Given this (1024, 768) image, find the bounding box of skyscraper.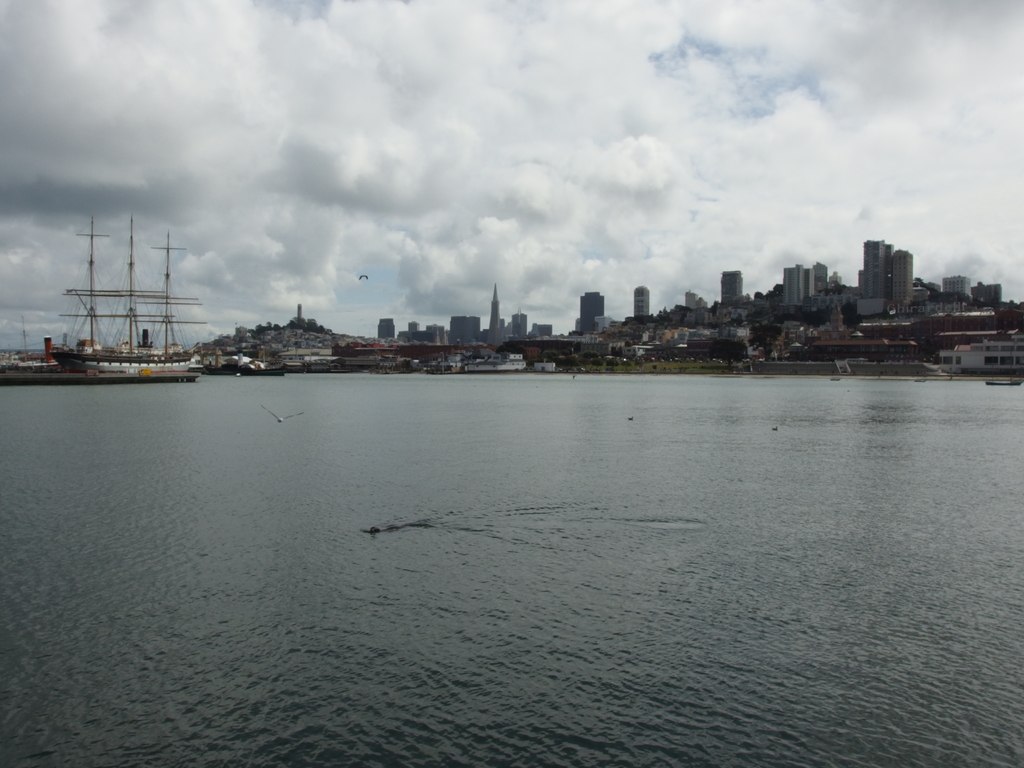
[488,284,501,351].
